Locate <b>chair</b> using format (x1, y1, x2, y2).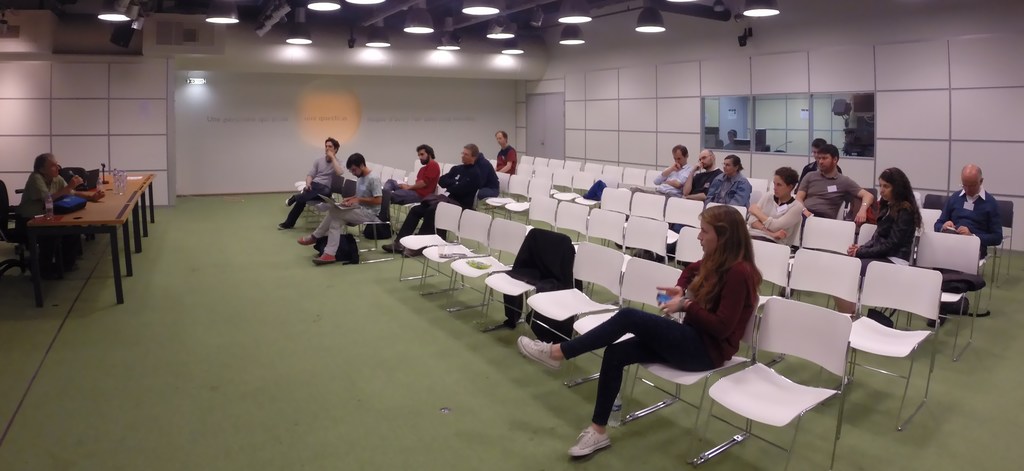
(908, 226, 986, 367).
